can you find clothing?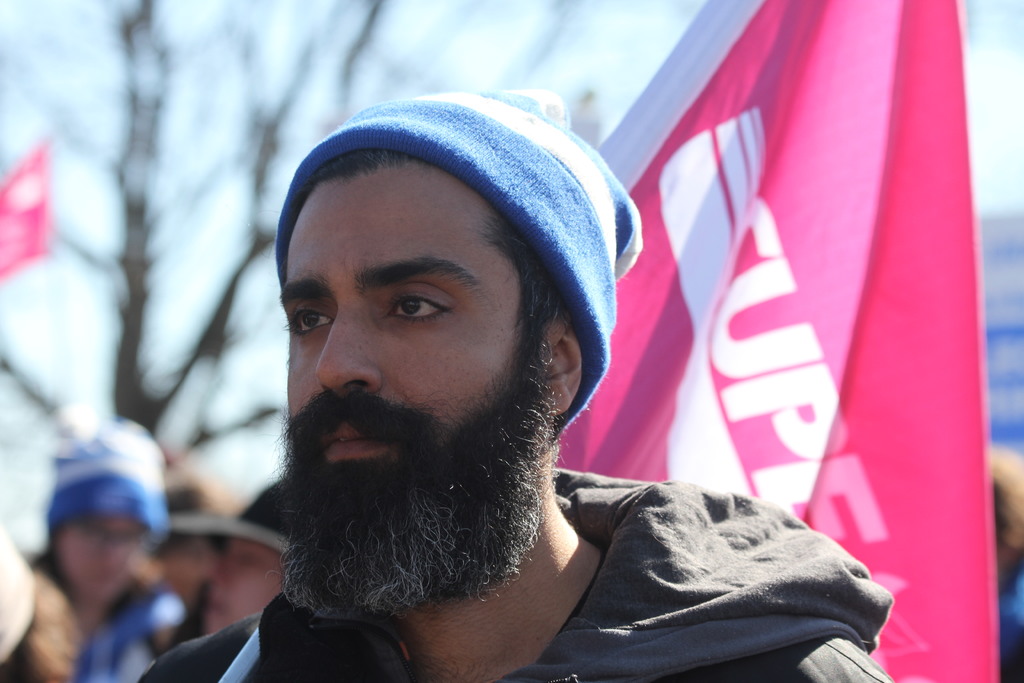
Yes, bounding box: <region>74, 583, 189, 682</region>.
